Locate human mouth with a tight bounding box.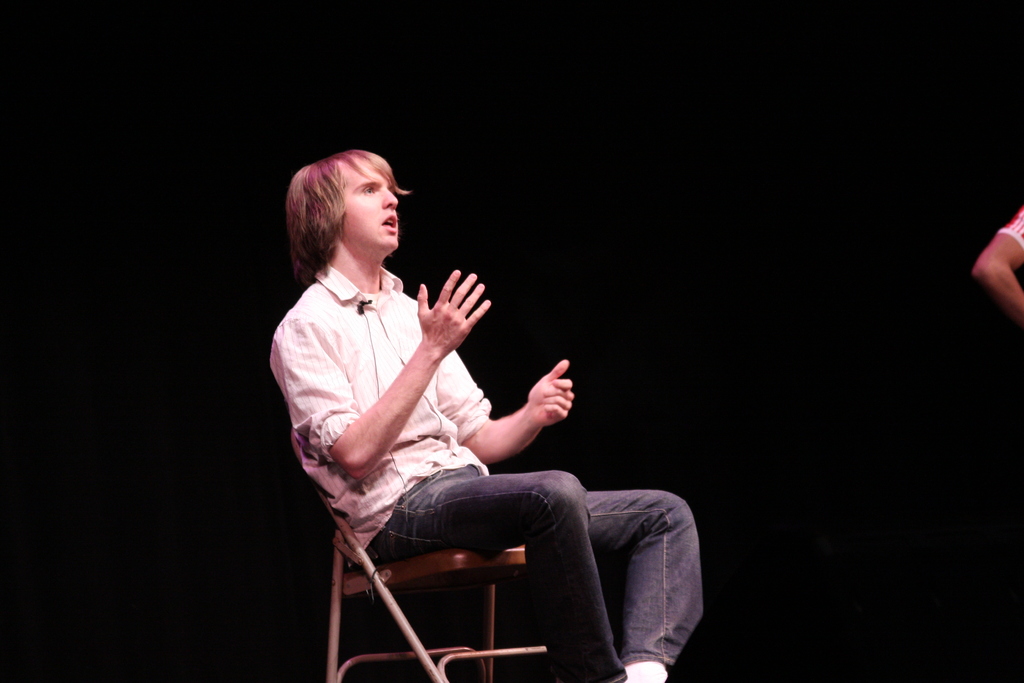
[x1=381, y1=218, x2=397, y2=229].
